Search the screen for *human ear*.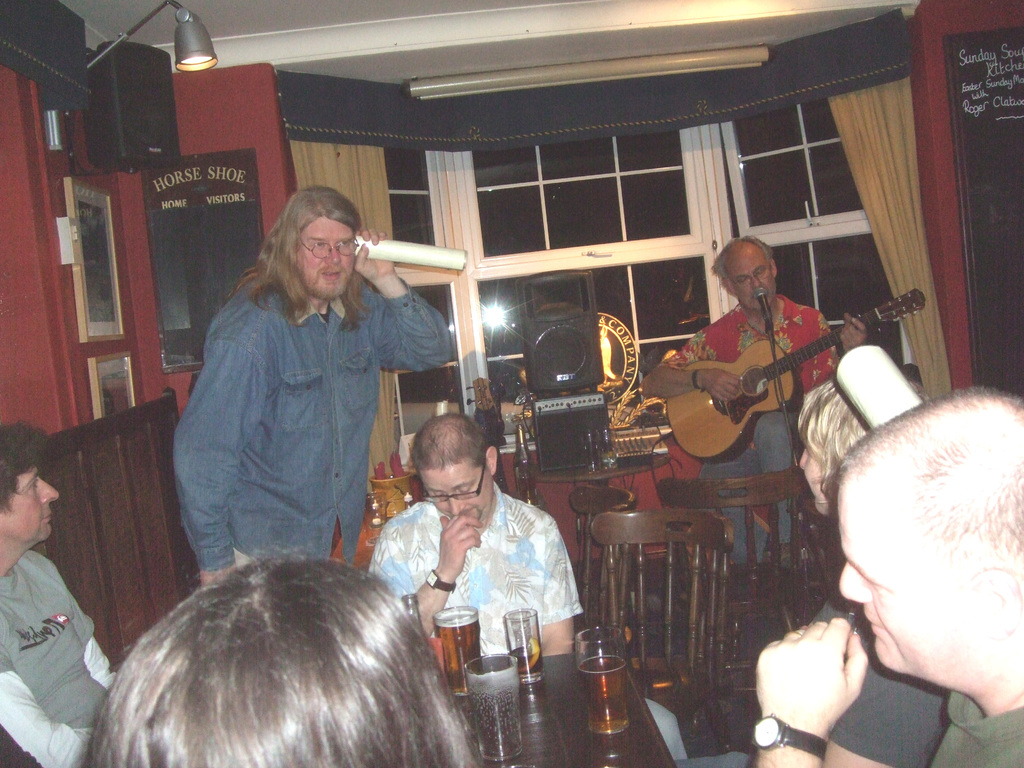
Found at [767, 257, 779, 280].
